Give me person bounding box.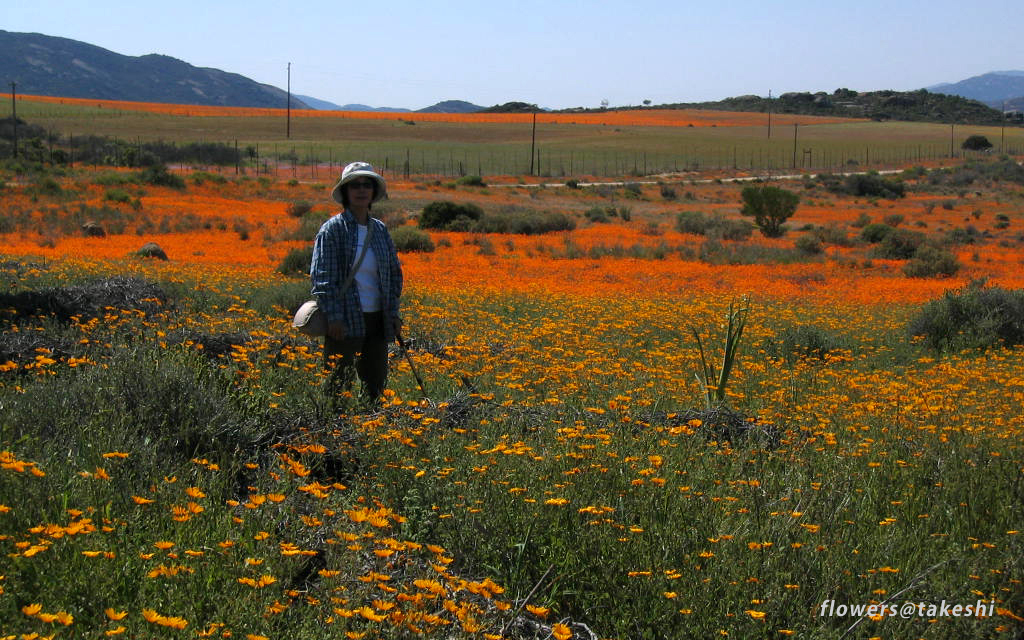
region(310, 151, 406, 406).
